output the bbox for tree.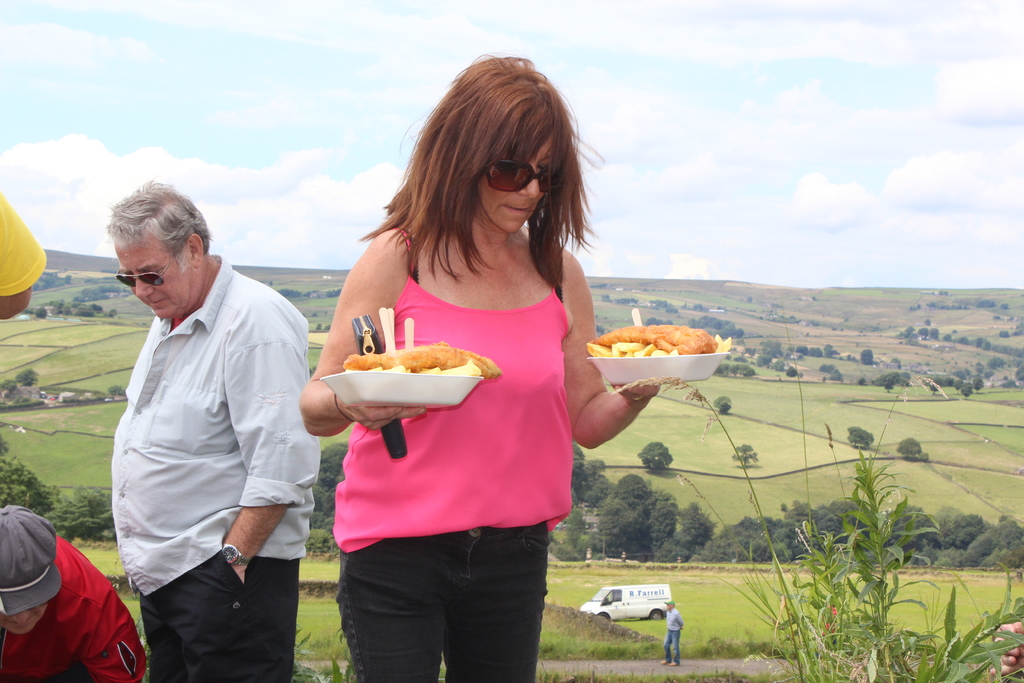
<region>730, 442, 764, 468</region>.
